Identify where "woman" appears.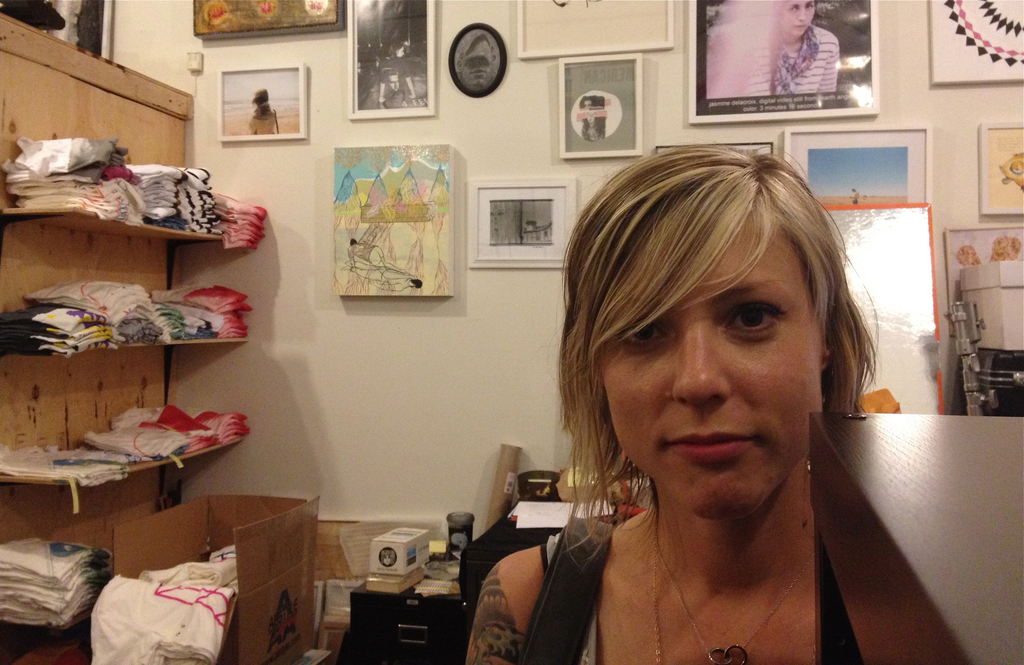
Appears at 463, 146, 877, 664.
